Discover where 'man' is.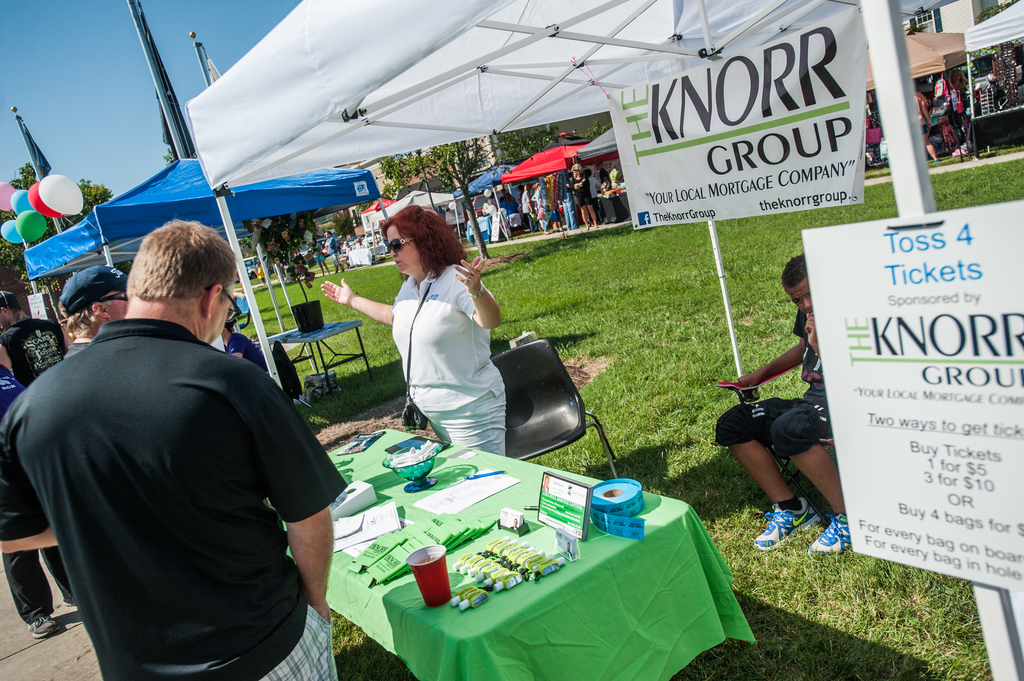
Discovered at box=[0, 292, 64, 382].
